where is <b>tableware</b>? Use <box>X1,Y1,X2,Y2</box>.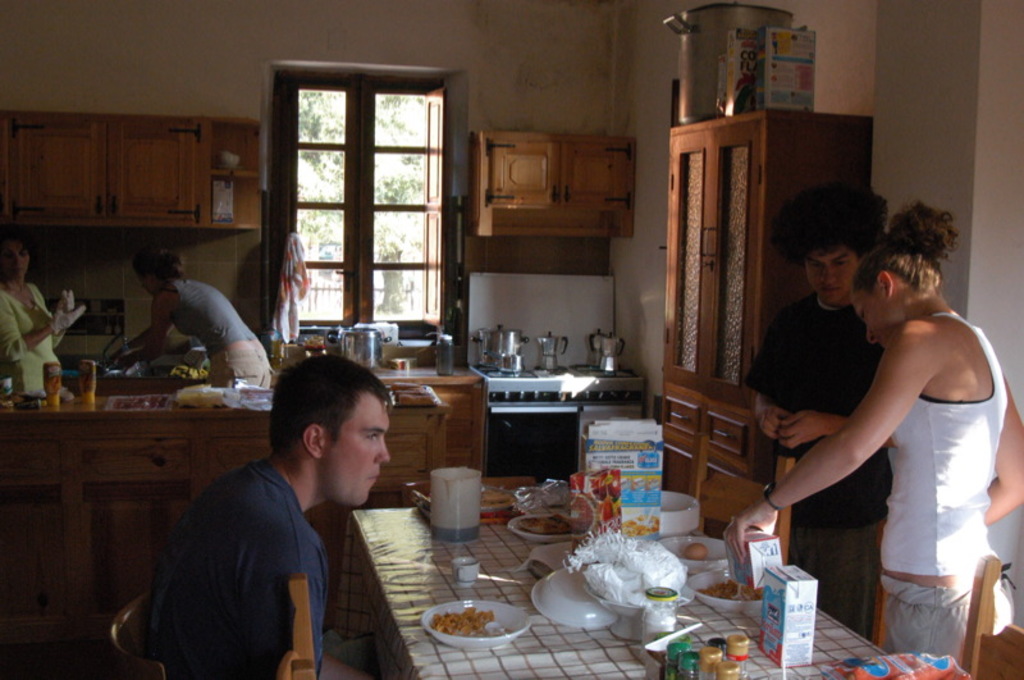
<box>425,594,536,662</box>.
